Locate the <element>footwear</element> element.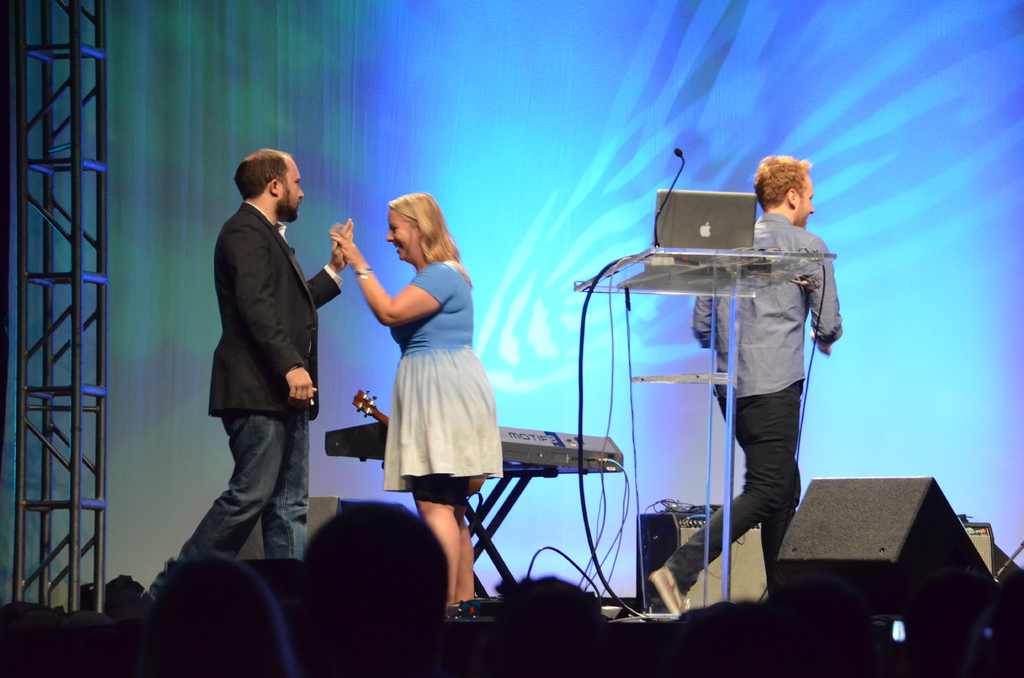
Element bbox: bbox(644, 568, 684, 620).
